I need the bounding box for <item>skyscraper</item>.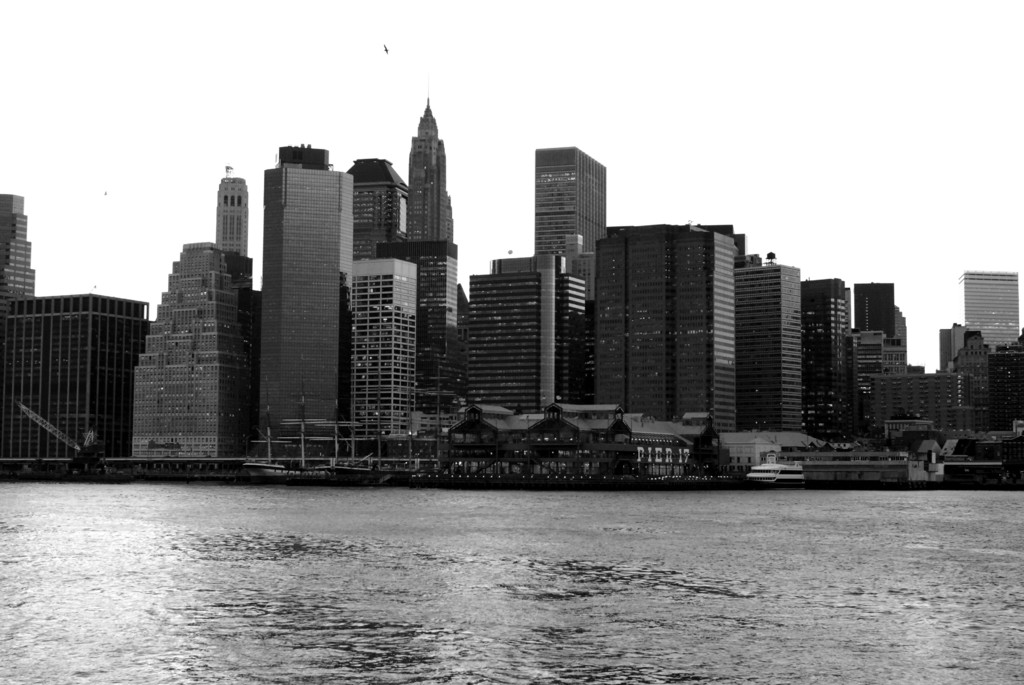
Here it is: <region>371, 235, 459, 418</region>.
